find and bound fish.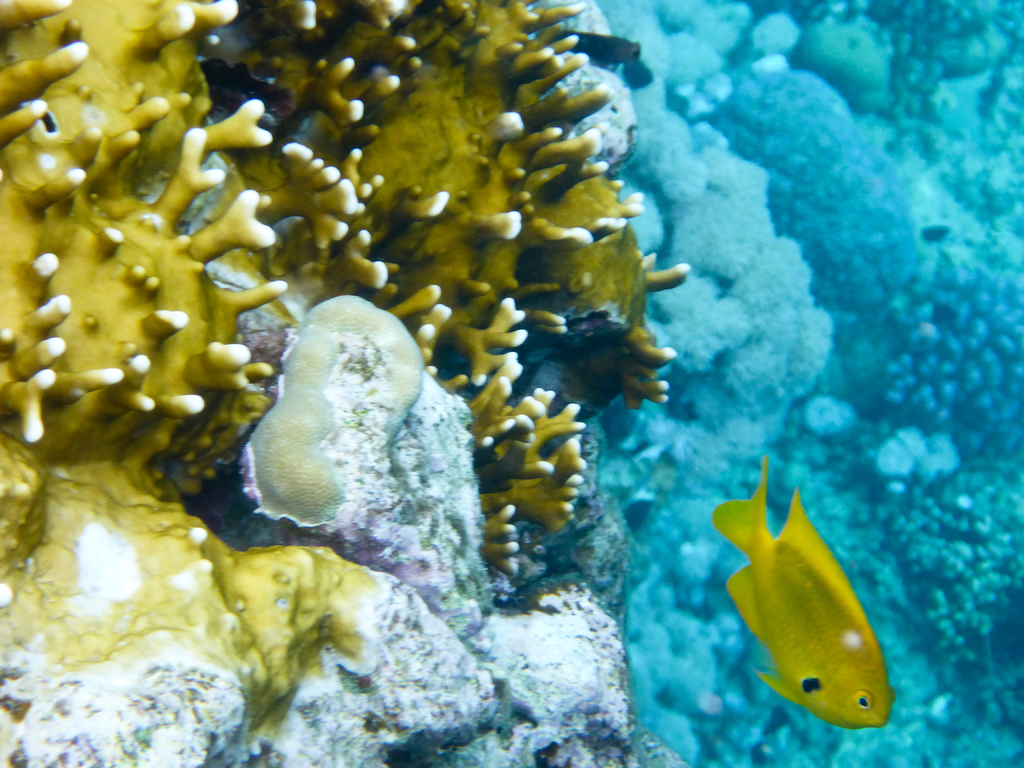
Bound: bbox(713, 453, 892, 744).
